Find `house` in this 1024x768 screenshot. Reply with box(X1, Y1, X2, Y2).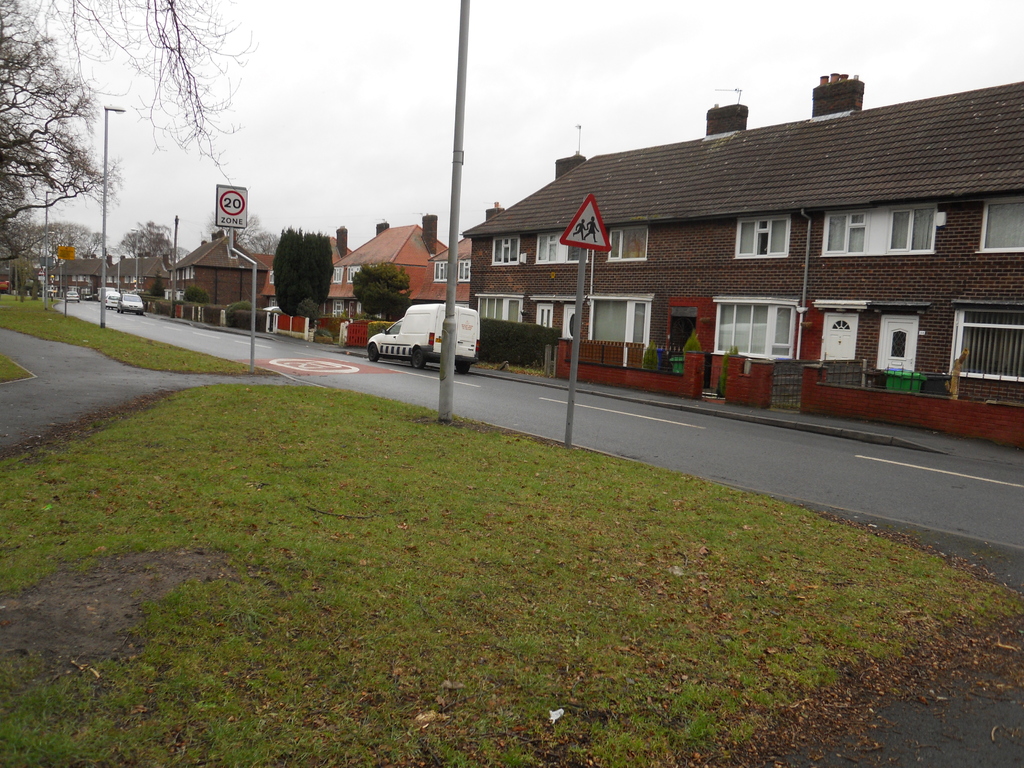
box(264, 236, 354, 339).
